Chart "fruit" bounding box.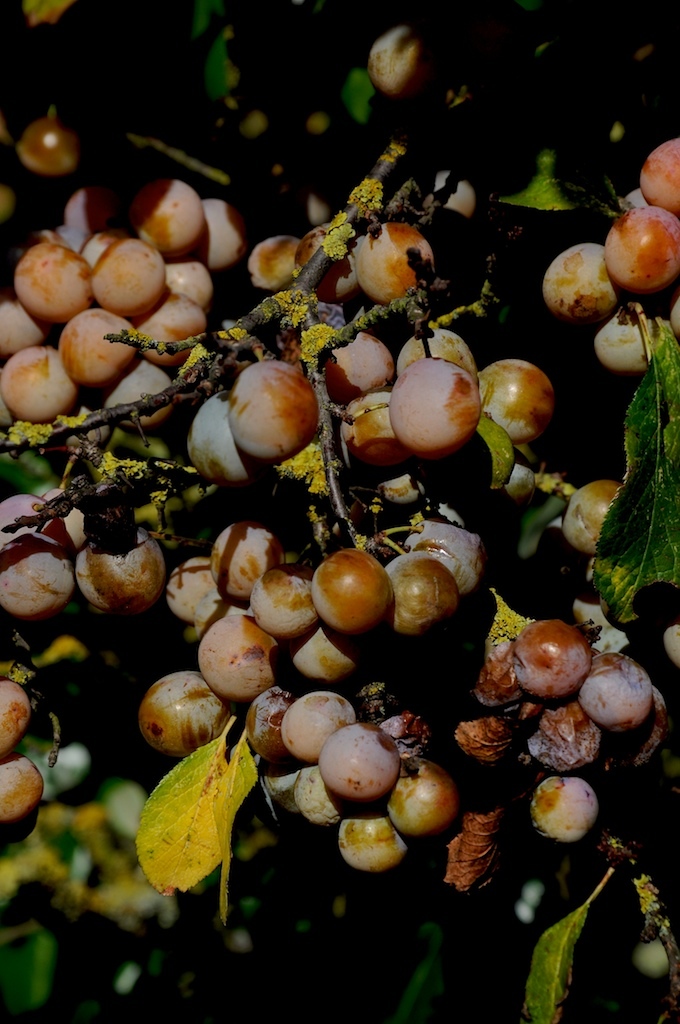
Charted: crop(398, 770, 476, 849).
